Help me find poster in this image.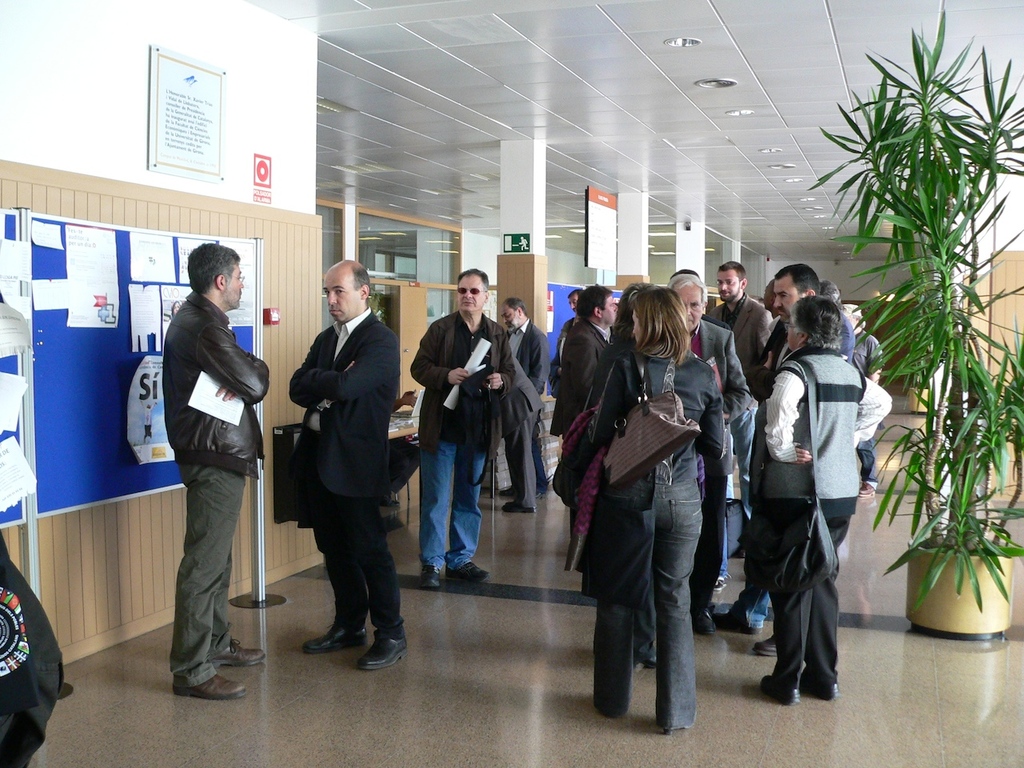
Found it: [582,184,618,288].
